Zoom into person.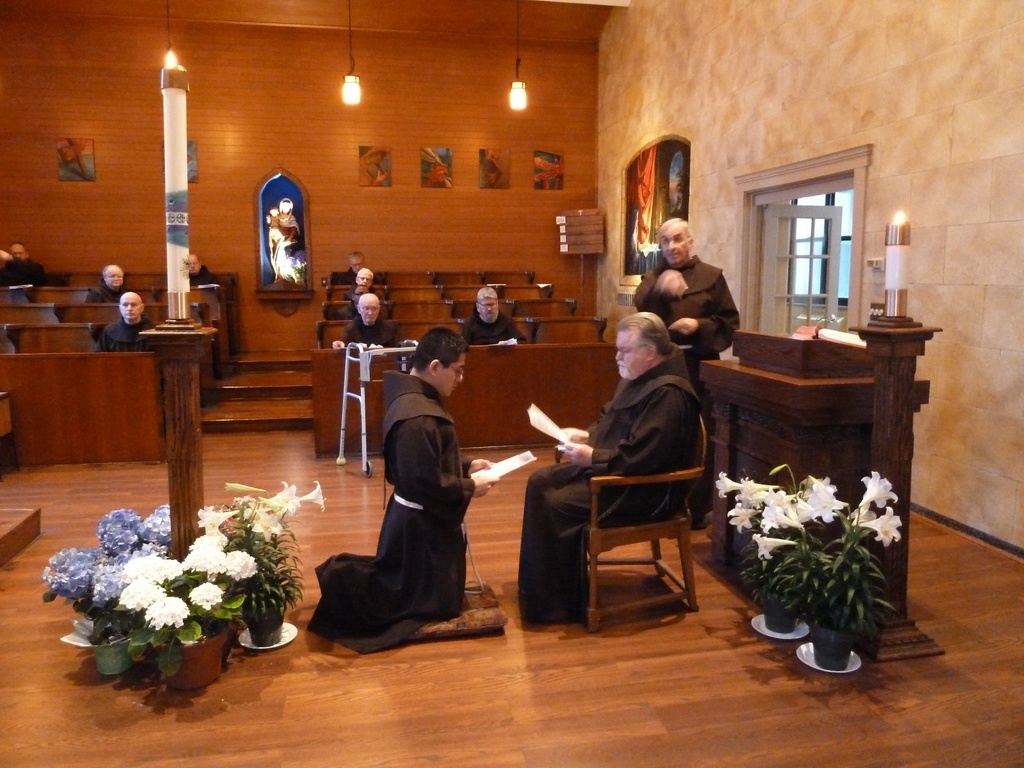
Zoom target: crop(463, 286, 529, 343).
